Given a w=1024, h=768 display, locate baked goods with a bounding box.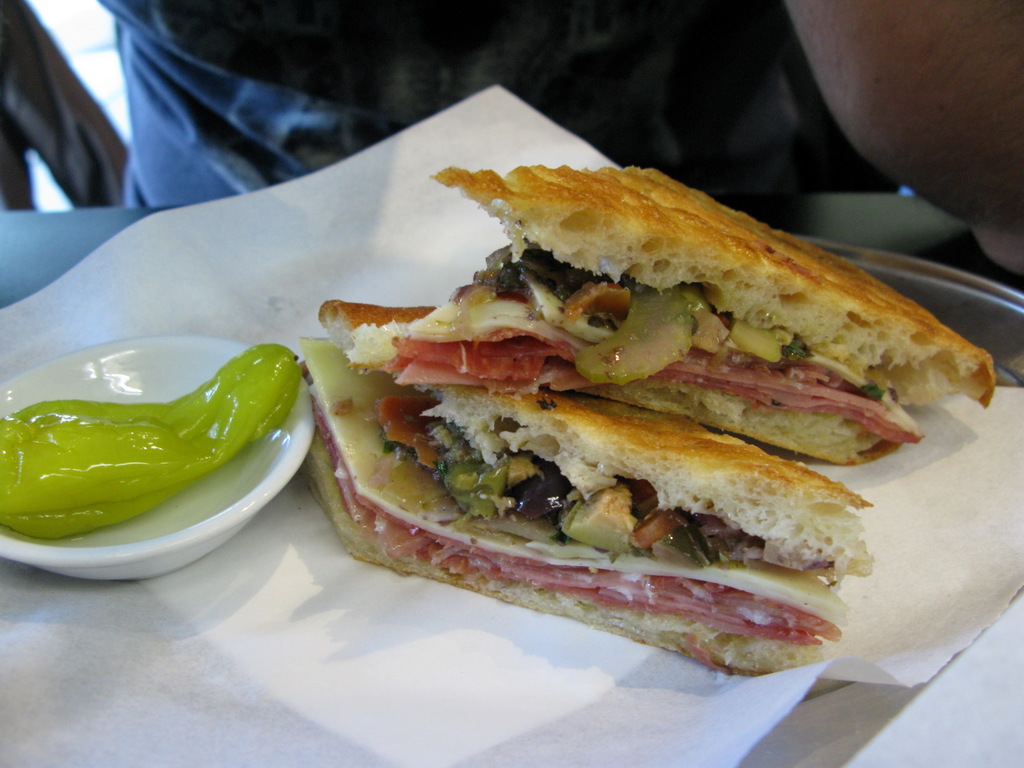
Located: crop(296, 299, 874, 682).
